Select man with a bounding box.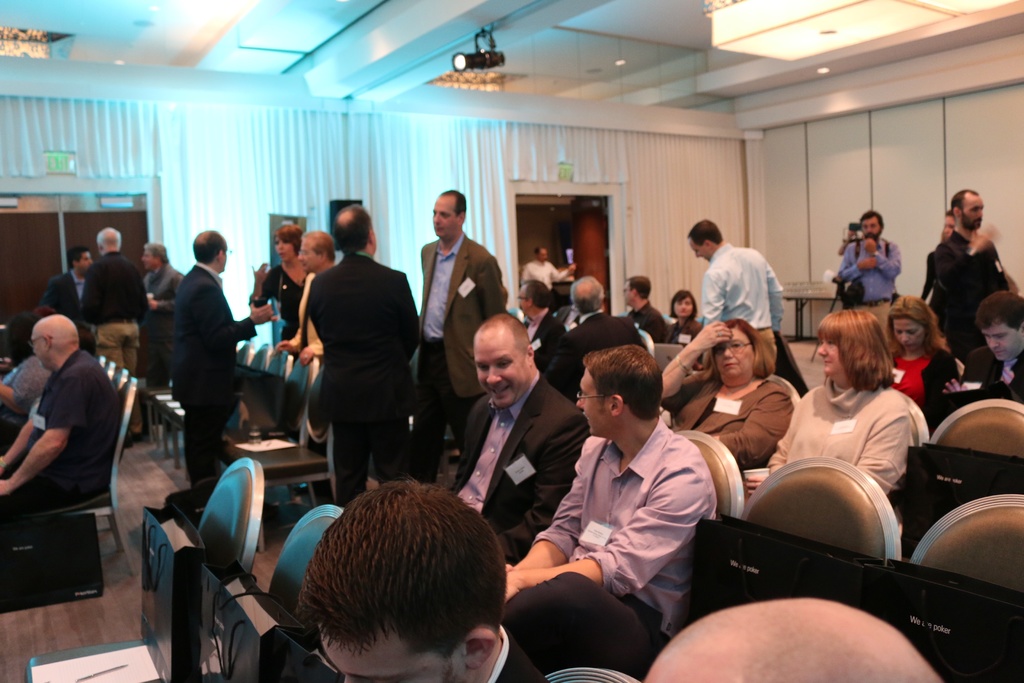
l=926, t=187, r=1012, b=358.
